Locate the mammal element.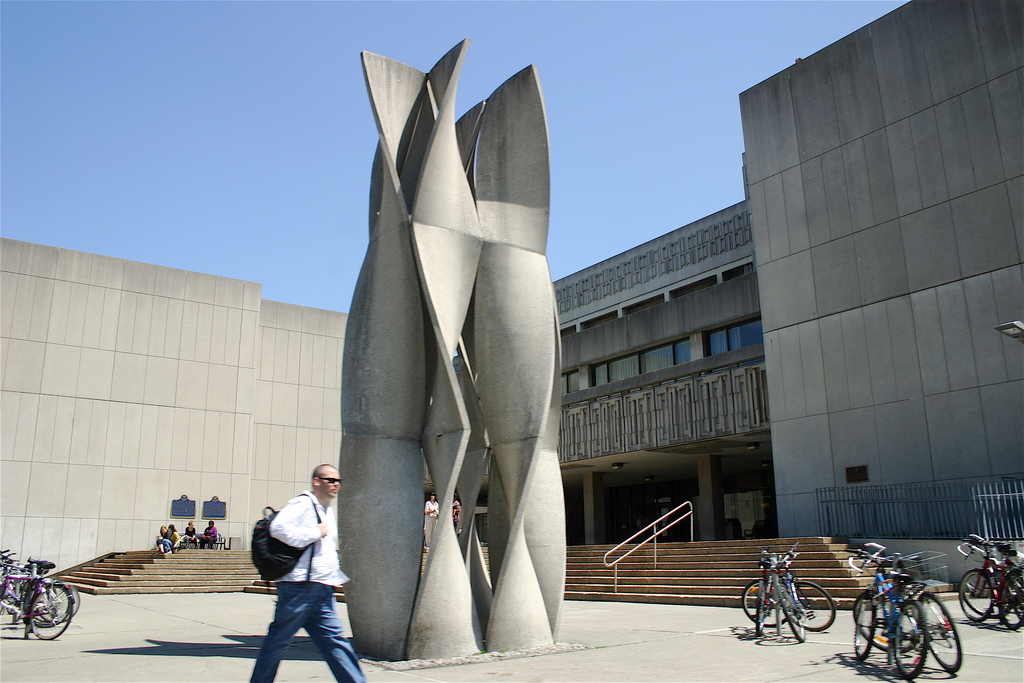
Element bbox: x1=181, y1=518, x2=199, y2=547.
